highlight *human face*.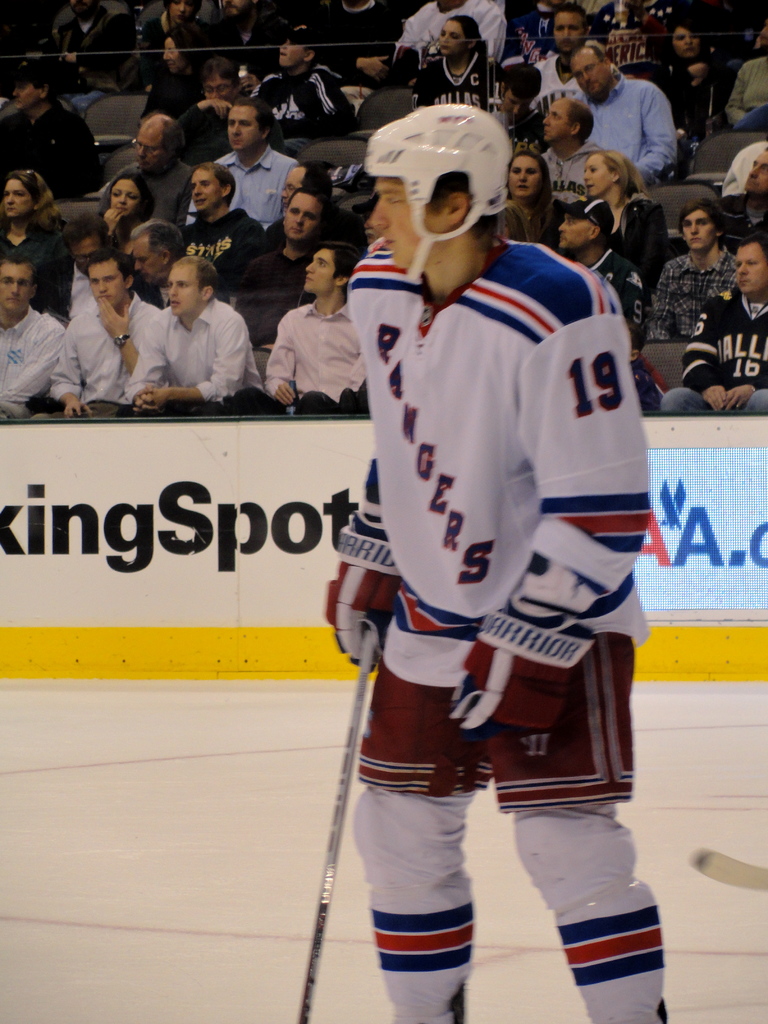
Highlighted region: x1=107 y1=183 x2=140 y2=213.
